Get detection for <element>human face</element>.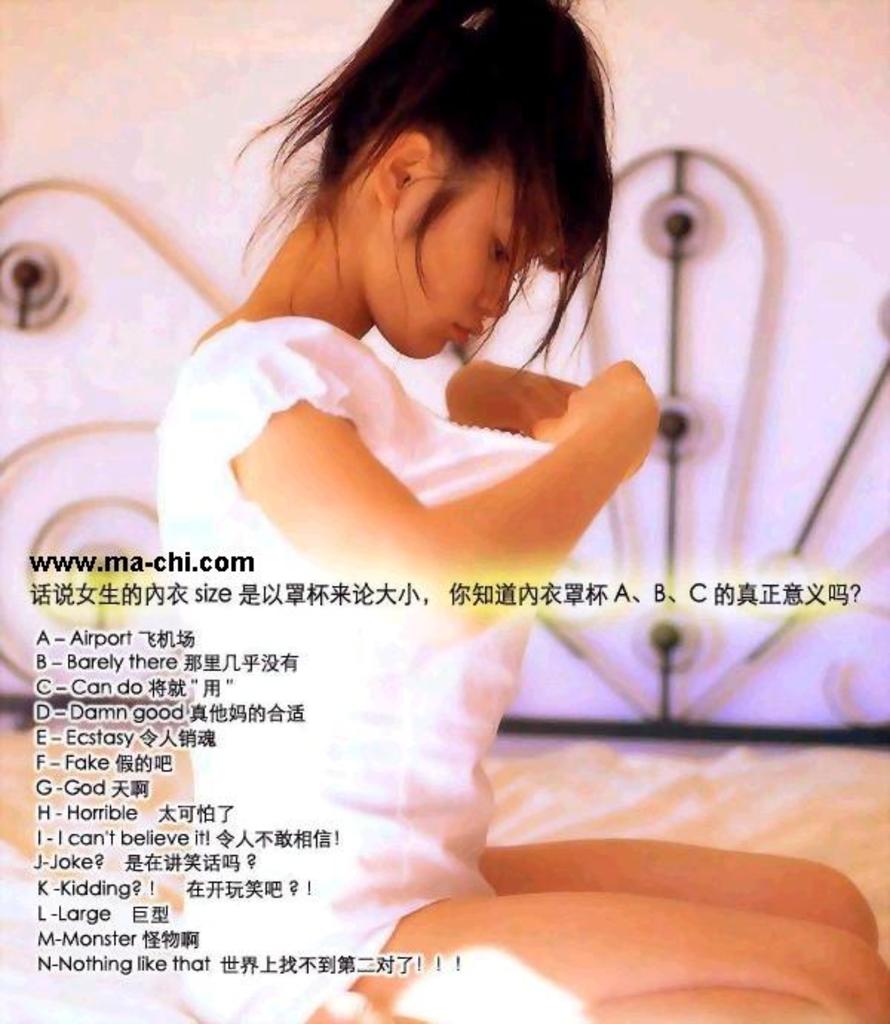
Detection: bbox=[378, 177, 586, 338].
